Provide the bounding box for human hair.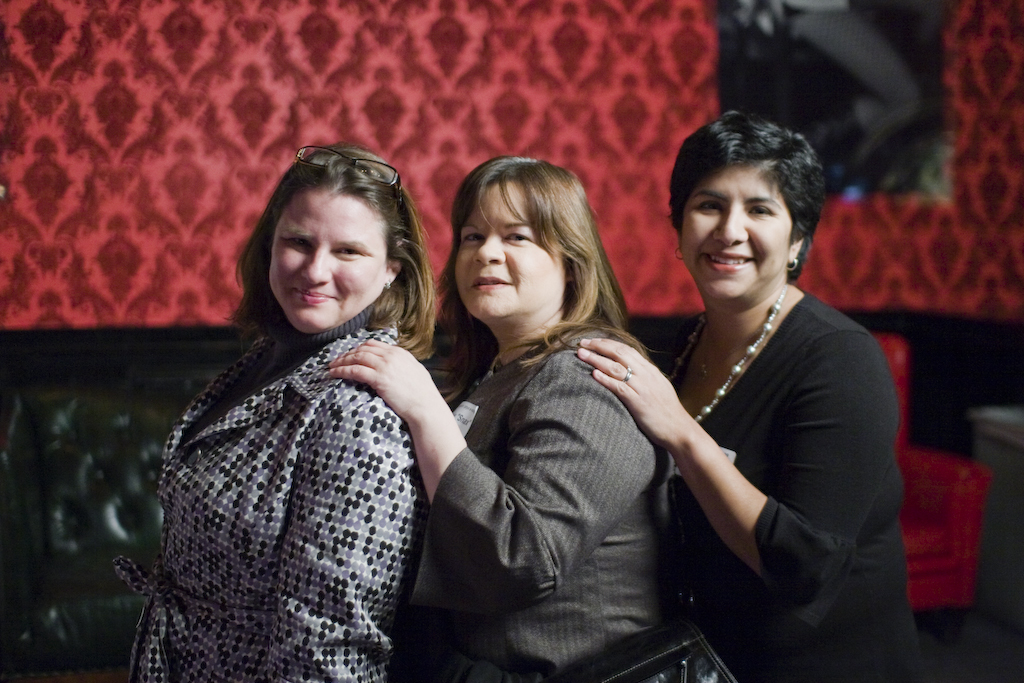
434, 149, 647, 358.
